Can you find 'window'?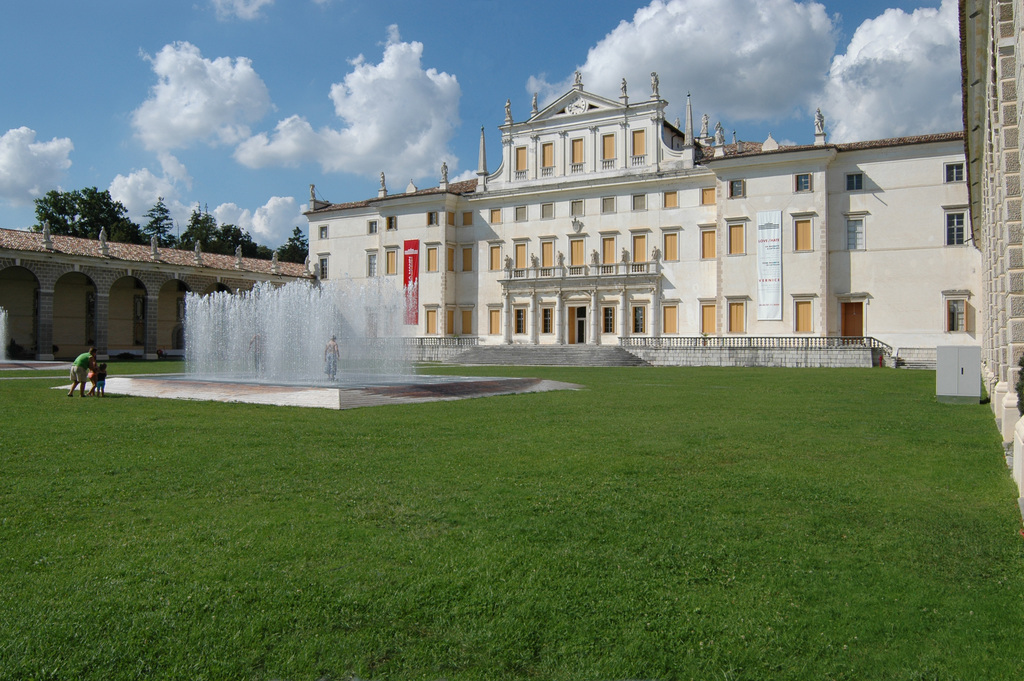
Yes, bounding box: bbox=[571, 201, 582, 215].
